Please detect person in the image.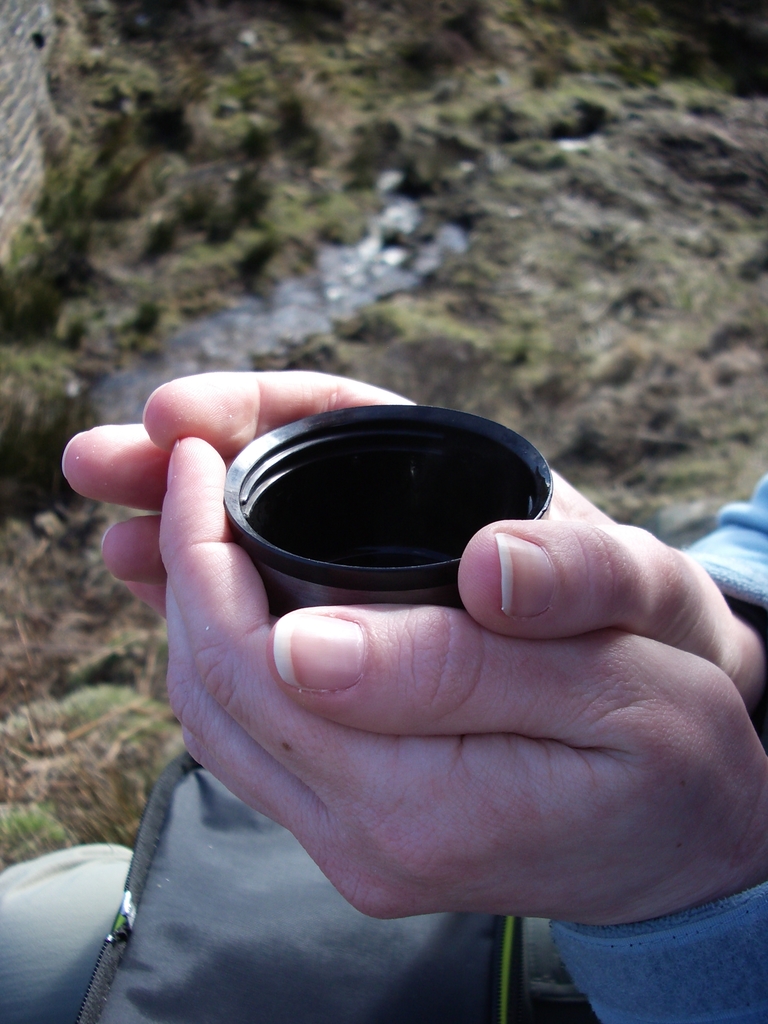
28, 256, 760, 971.
